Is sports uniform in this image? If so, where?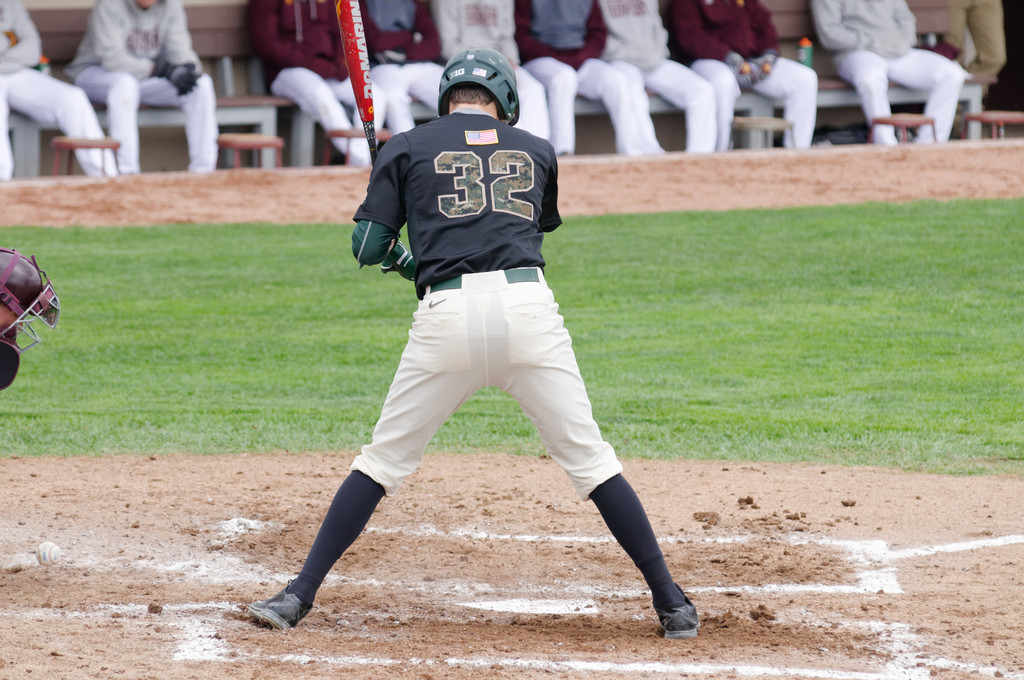
Yes, at 251, 46, 705, 639.
